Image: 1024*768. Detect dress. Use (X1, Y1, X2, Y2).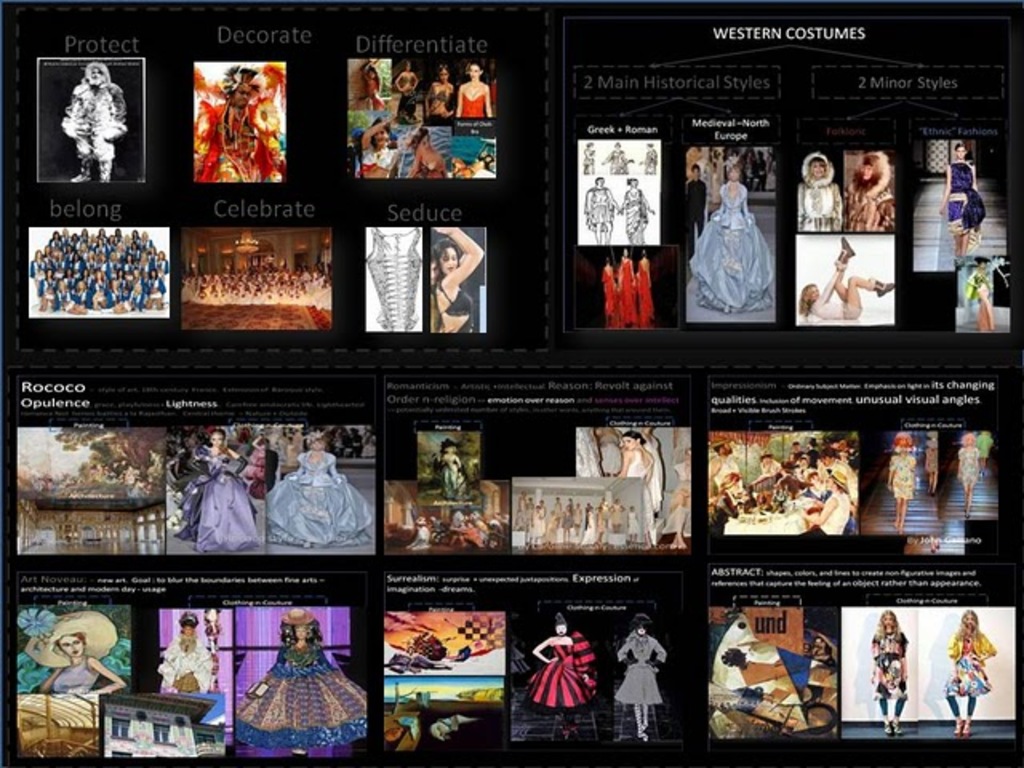
(440, 275, 475, 333).
